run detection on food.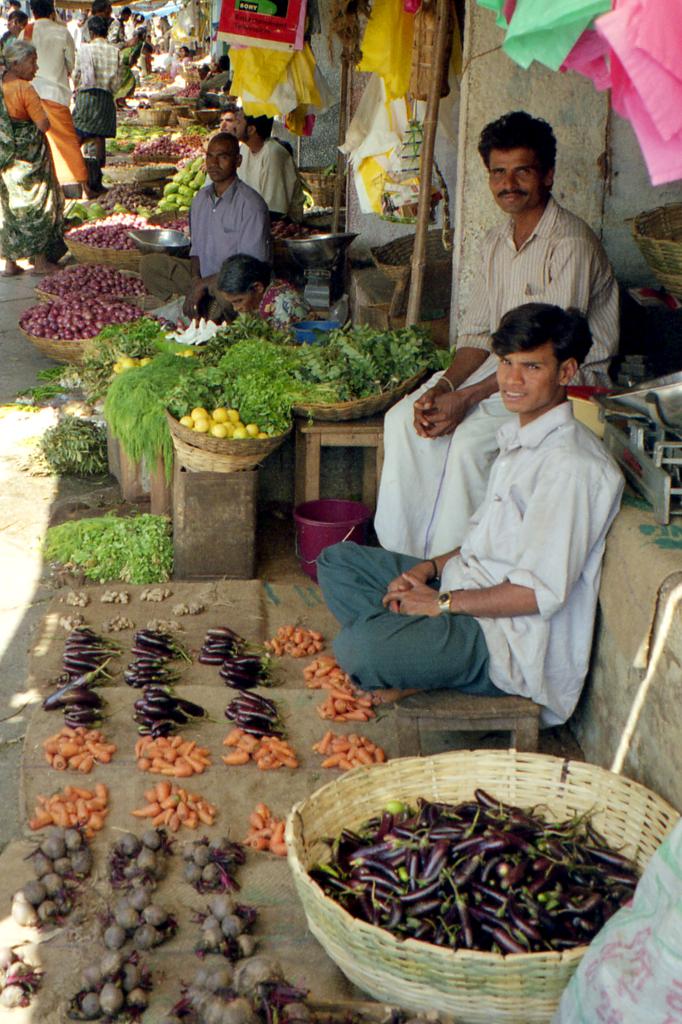
Result: bbox=[225, 691, 288, 743].
